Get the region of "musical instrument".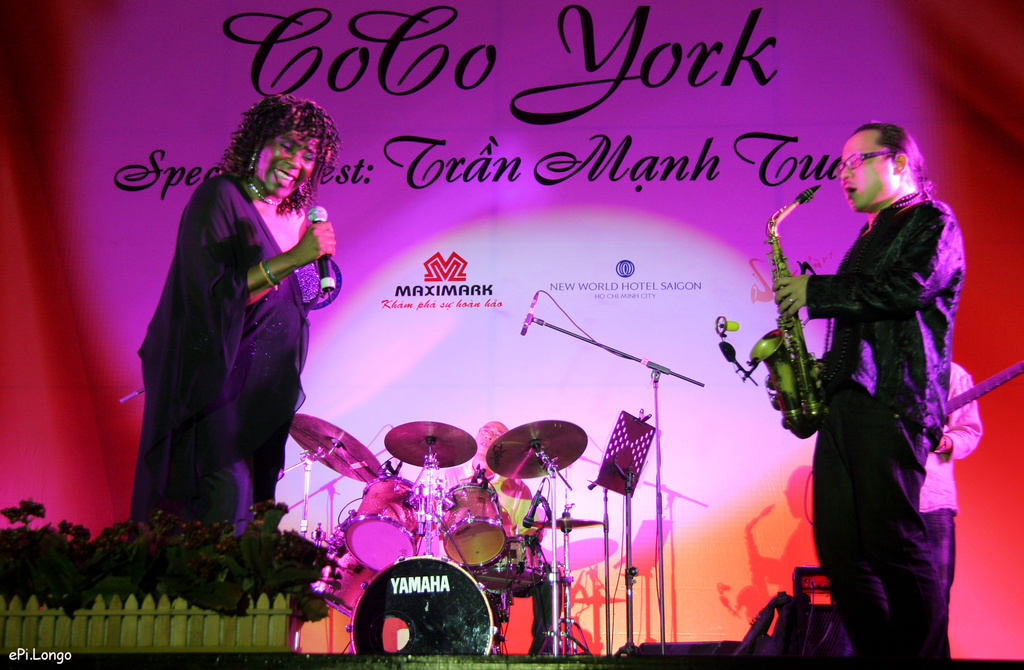
locate(348, 555, 497, 657).
